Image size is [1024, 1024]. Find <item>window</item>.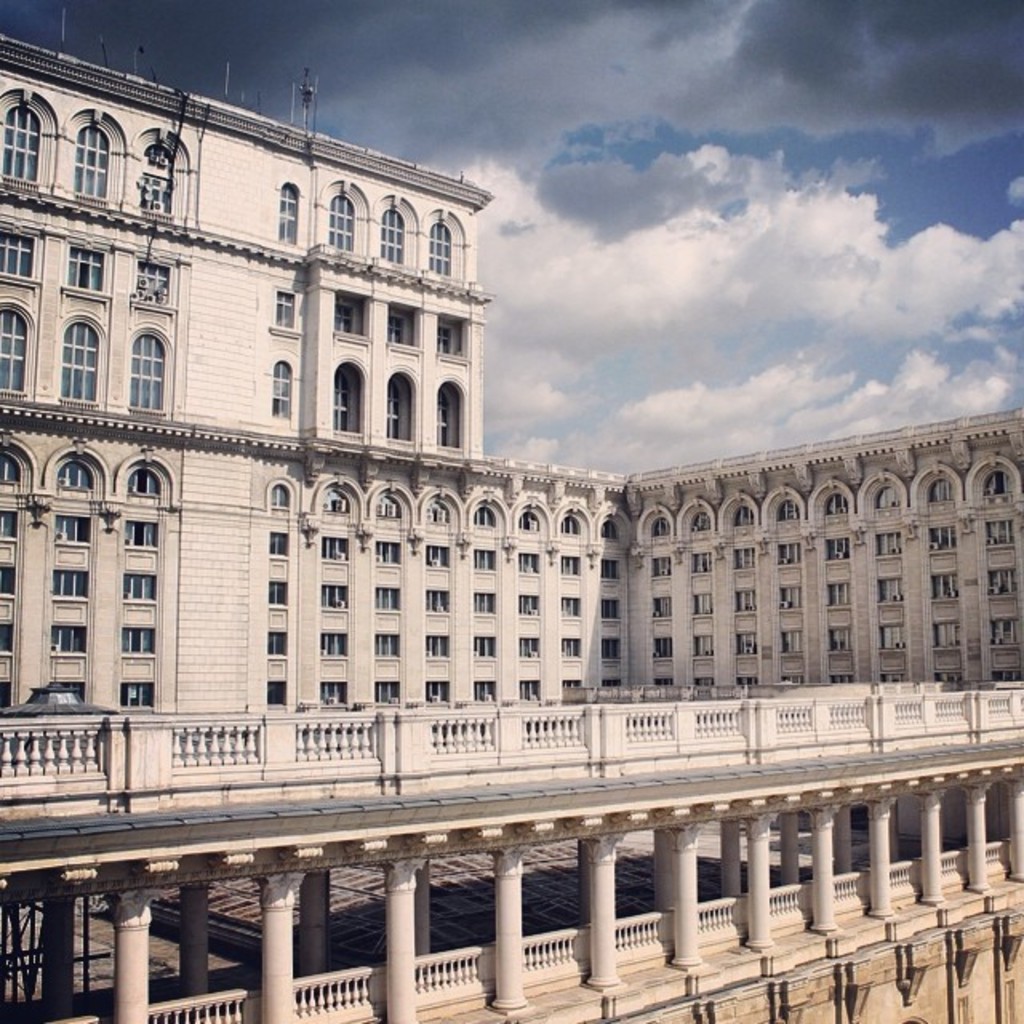
BBox(426, 547, 445, 562).
